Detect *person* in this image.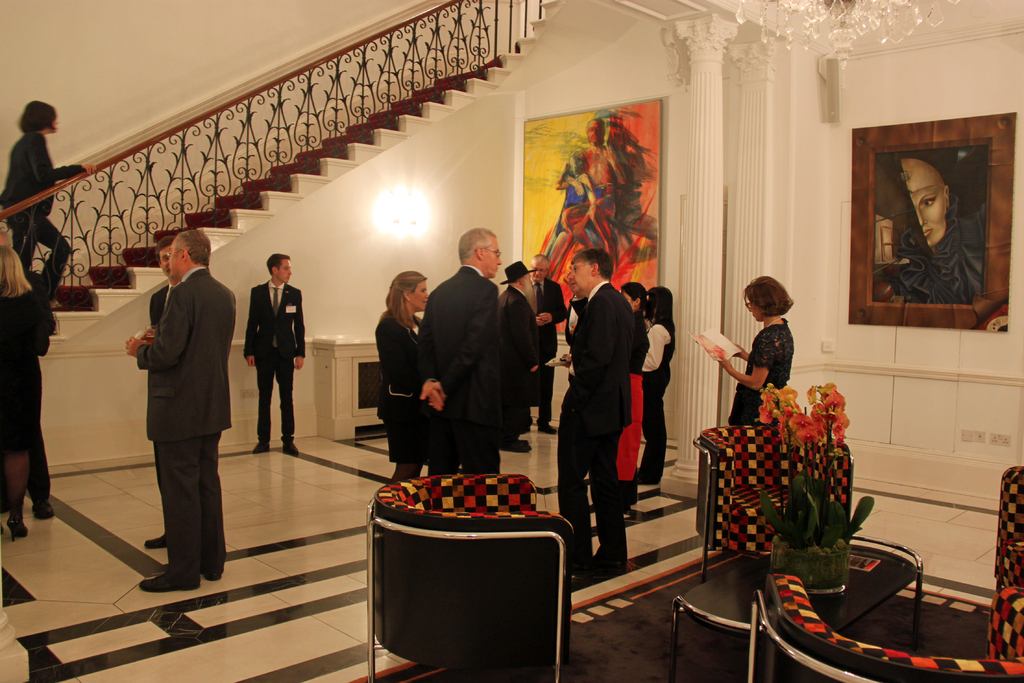
Detection: bbox=[137, 226, 175, 552].
